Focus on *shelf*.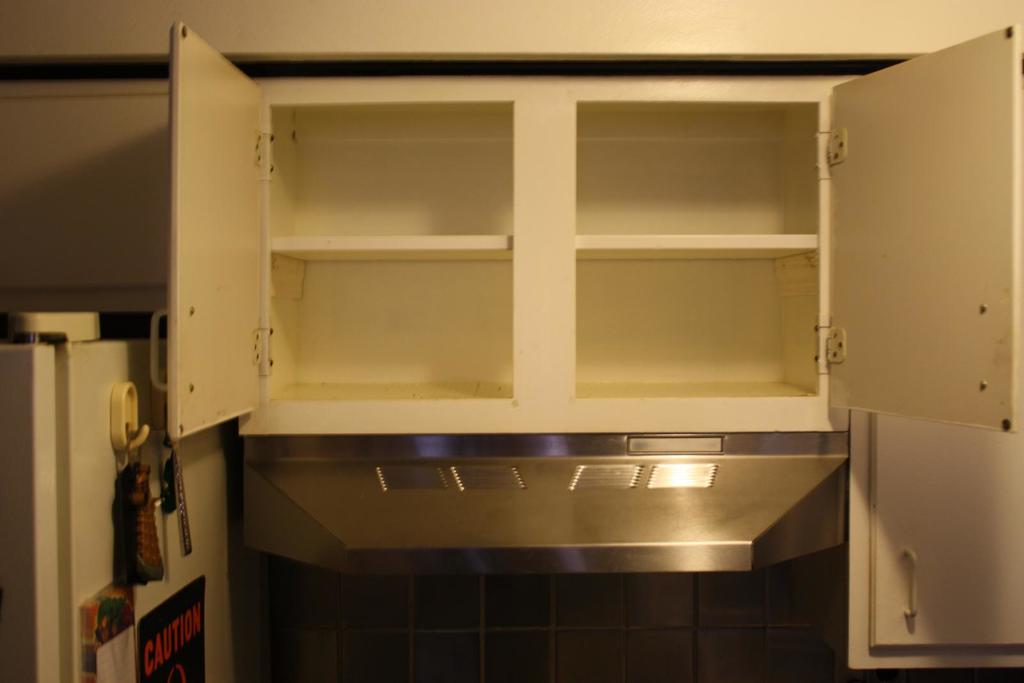
Focused at locate(271, 228, 519, 273).
